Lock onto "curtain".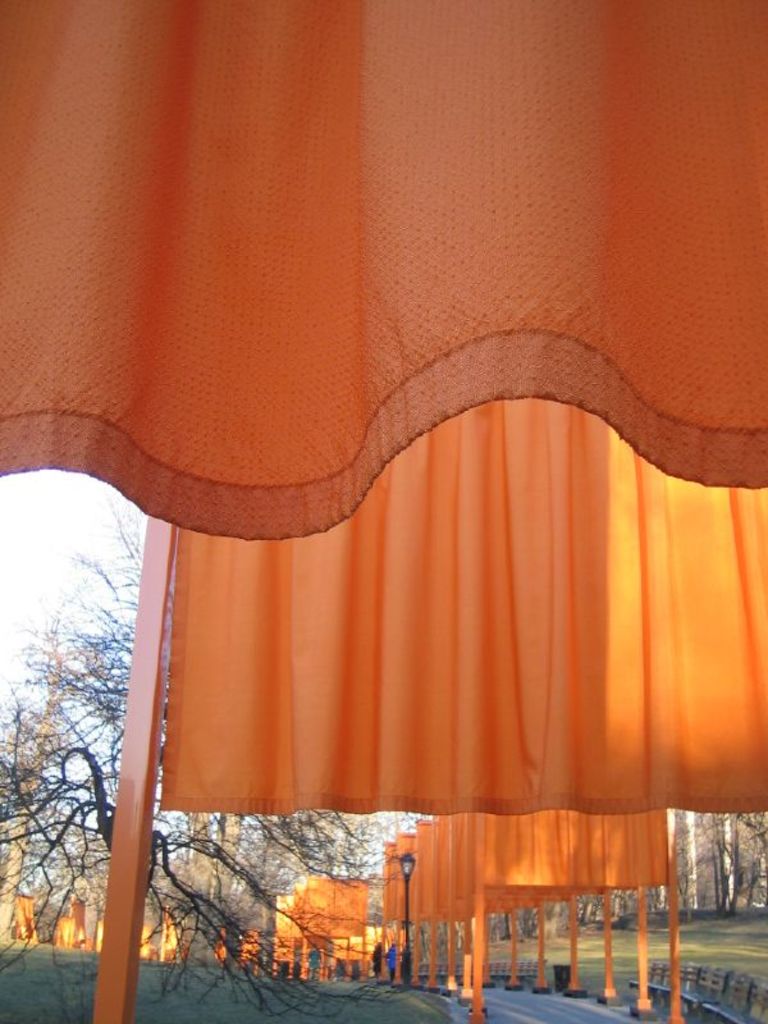
Locked: region(308, 869, 367, 934).
